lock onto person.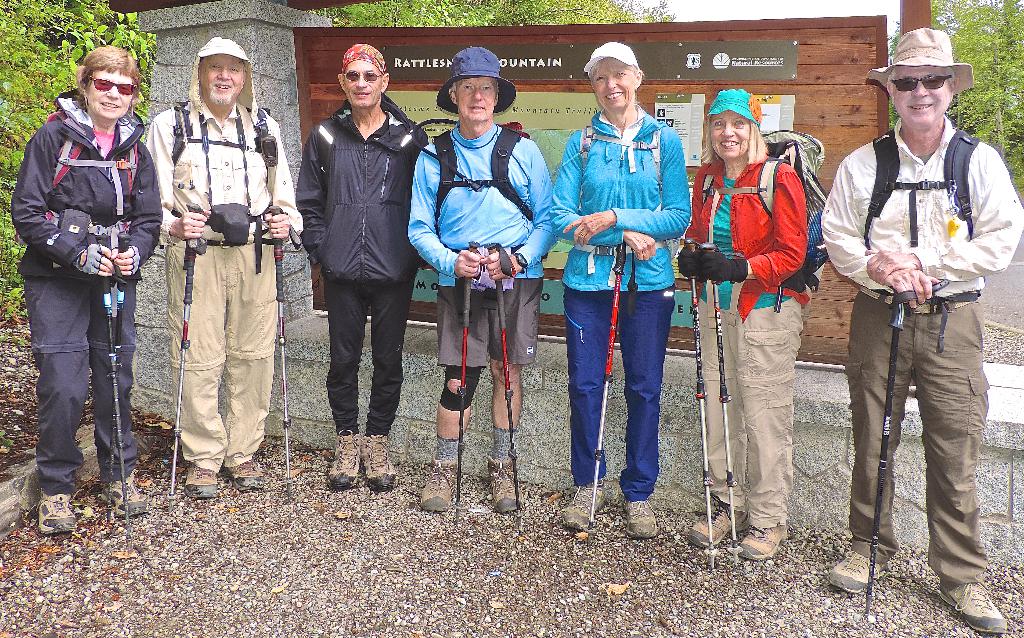
Locked: (x1=294, y1=40, x2=428, y2=498).
